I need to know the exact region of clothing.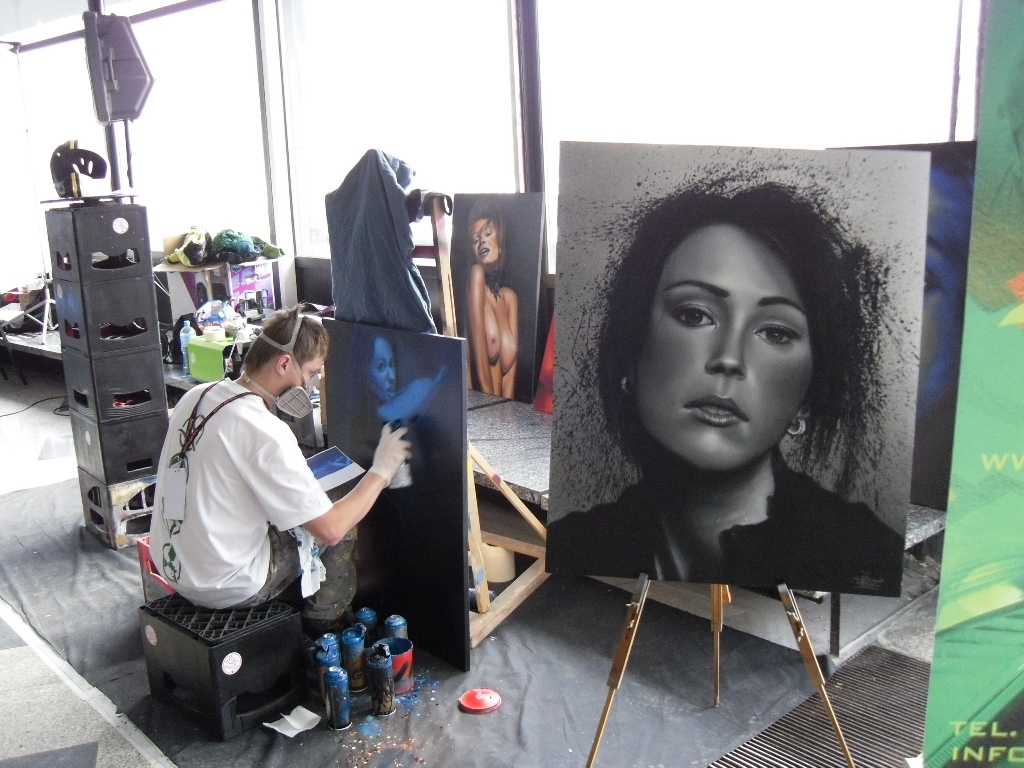
Region: box(142, 374, 353, 620).
